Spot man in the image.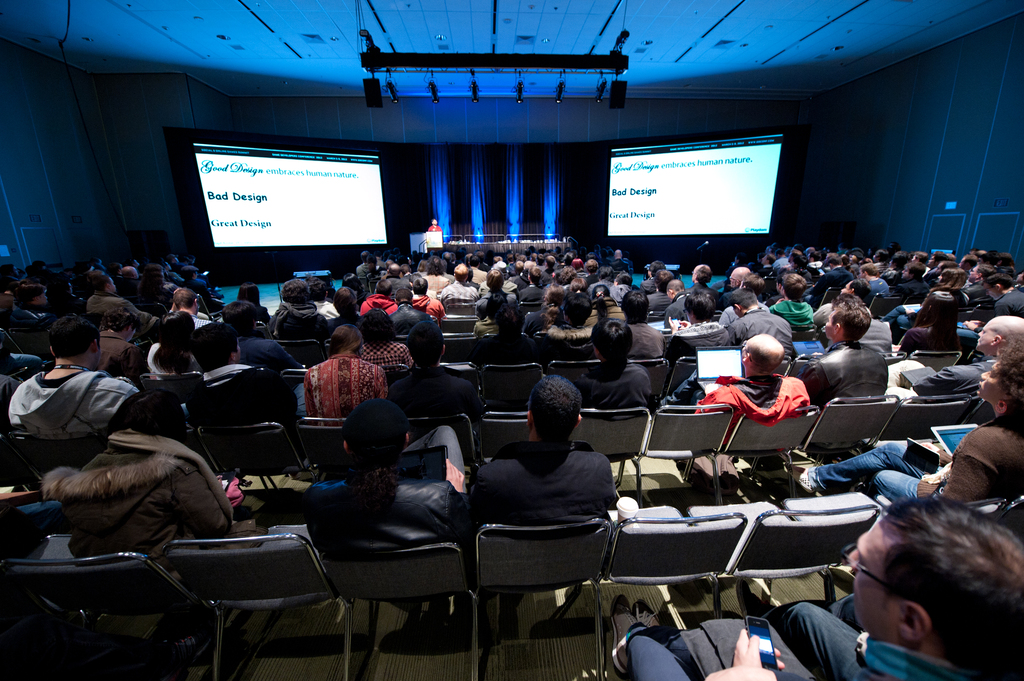
man found at [x1=575, y1=318, x2=652, y2=409].
